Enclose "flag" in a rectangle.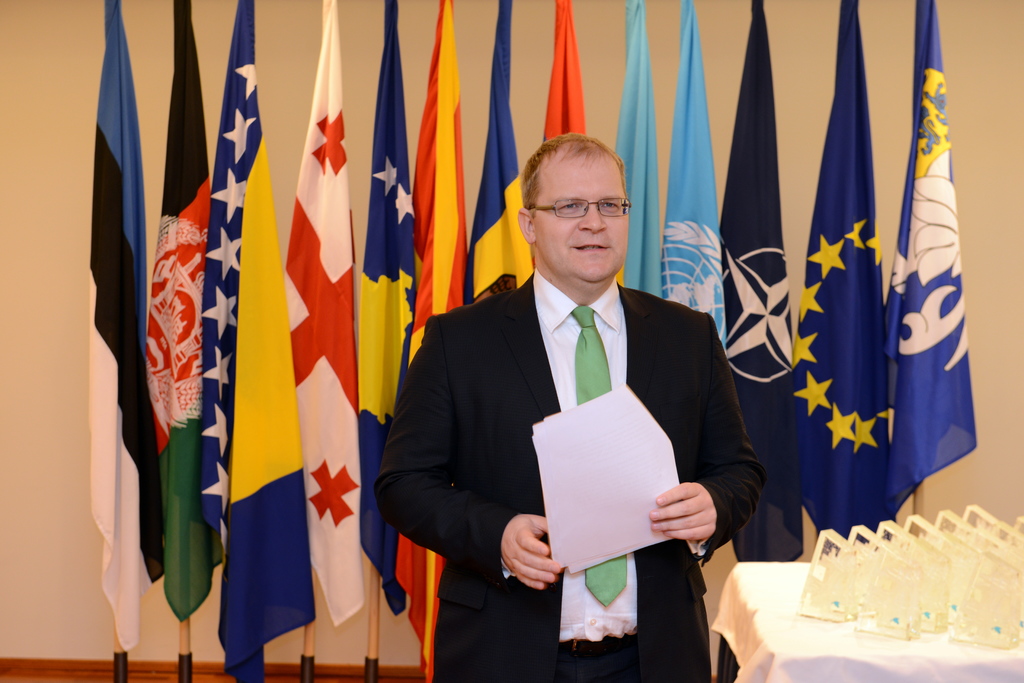
crop(189, 0, 311, 682).
